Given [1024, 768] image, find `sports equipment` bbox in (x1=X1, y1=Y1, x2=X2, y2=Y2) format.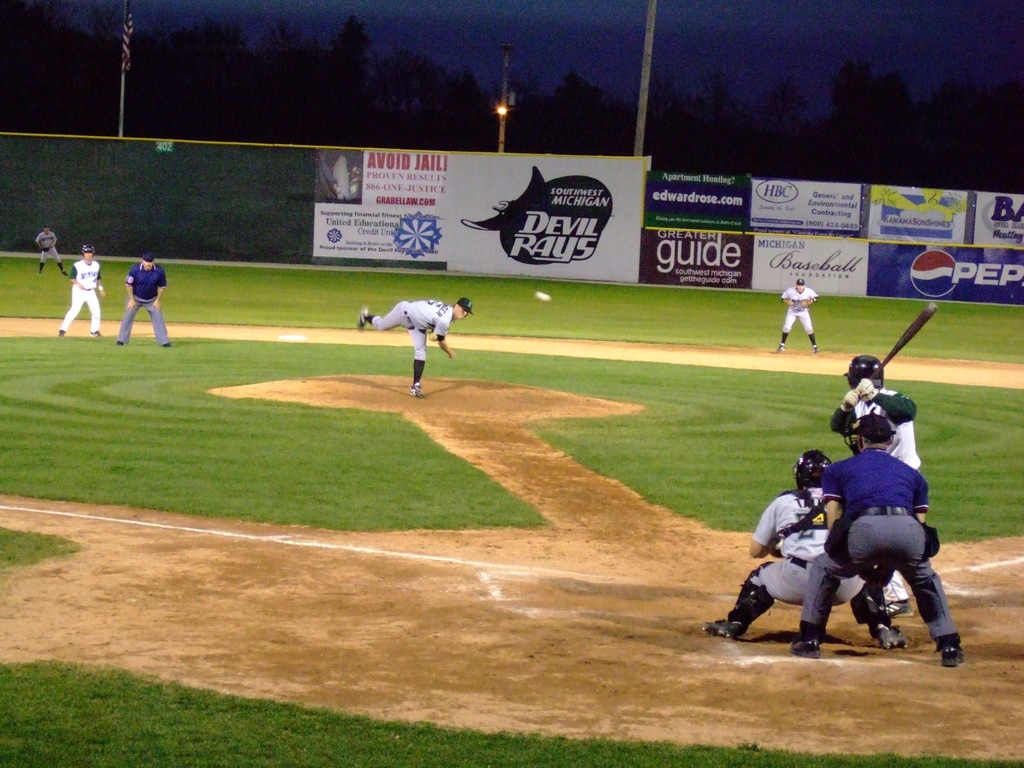
(x1=837, y1=393, x2=858, y2=416).
